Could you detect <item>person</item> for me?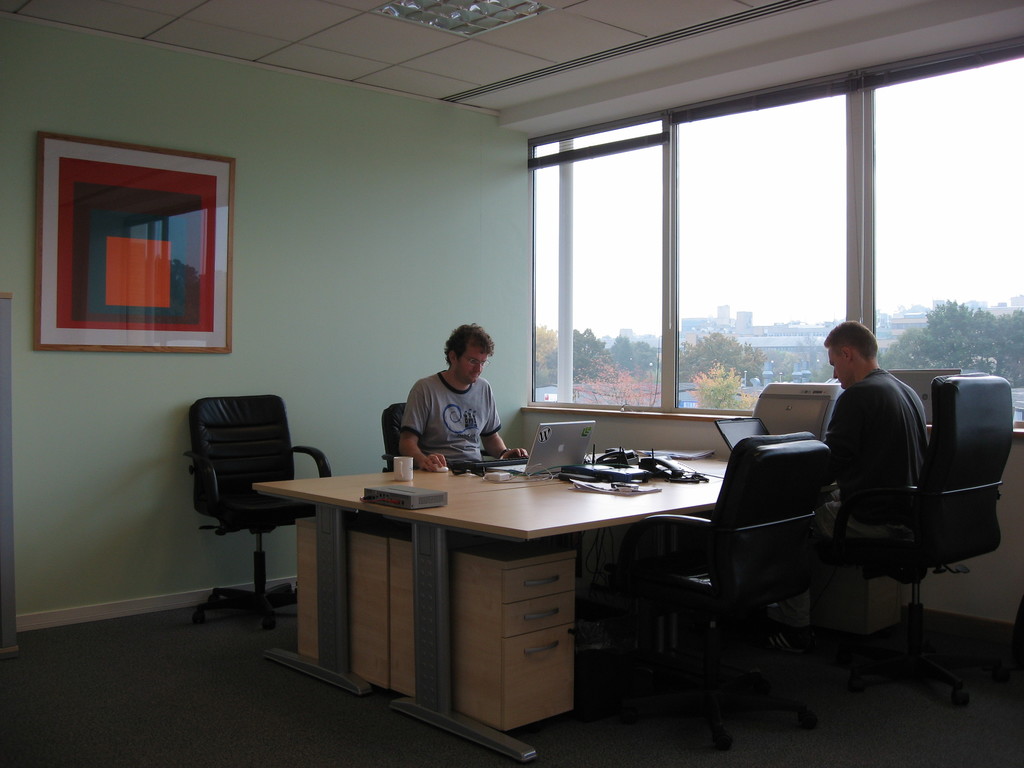
Detection result: [765,319,927,653].
